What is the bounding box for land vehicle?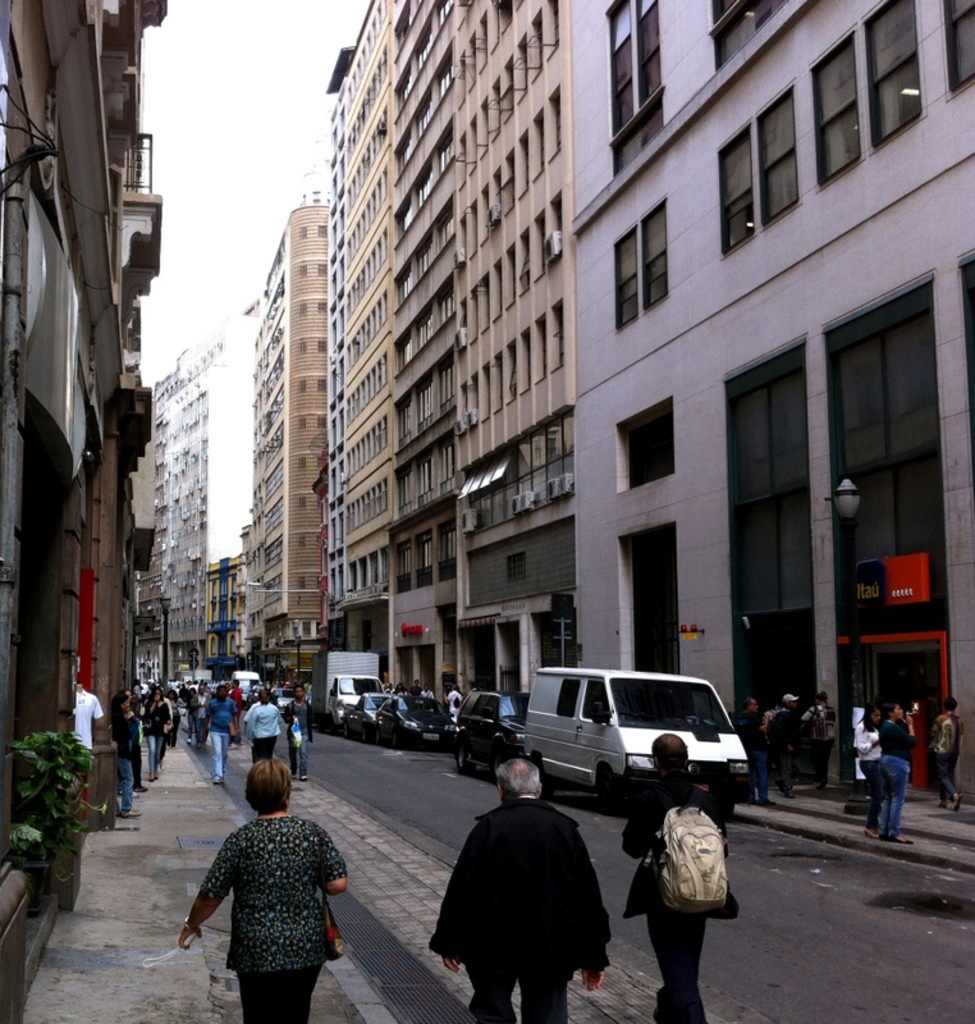
BBox(343, 699, 372, 736).
